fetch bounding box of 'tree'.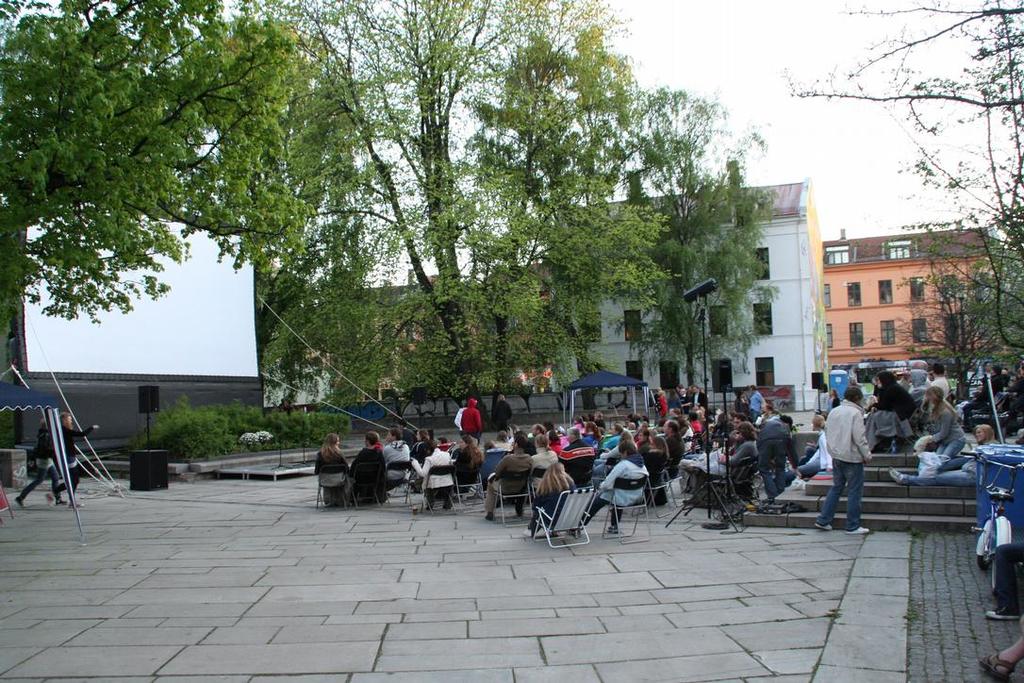
Bbox: BBox(785, 2, 1023, 361).
